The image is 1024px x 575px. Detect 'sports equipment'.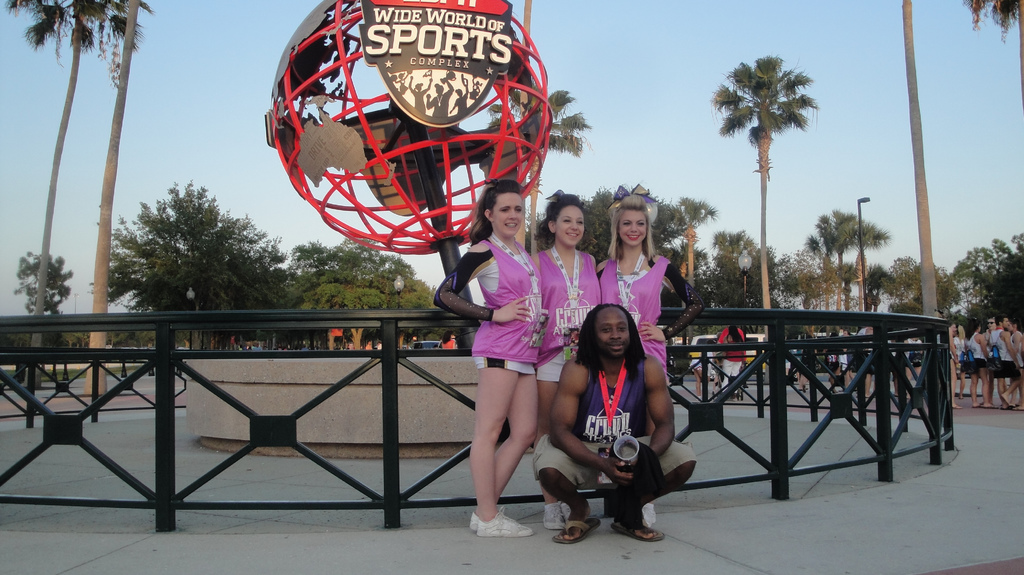
Detection: 642/498/659/533.
